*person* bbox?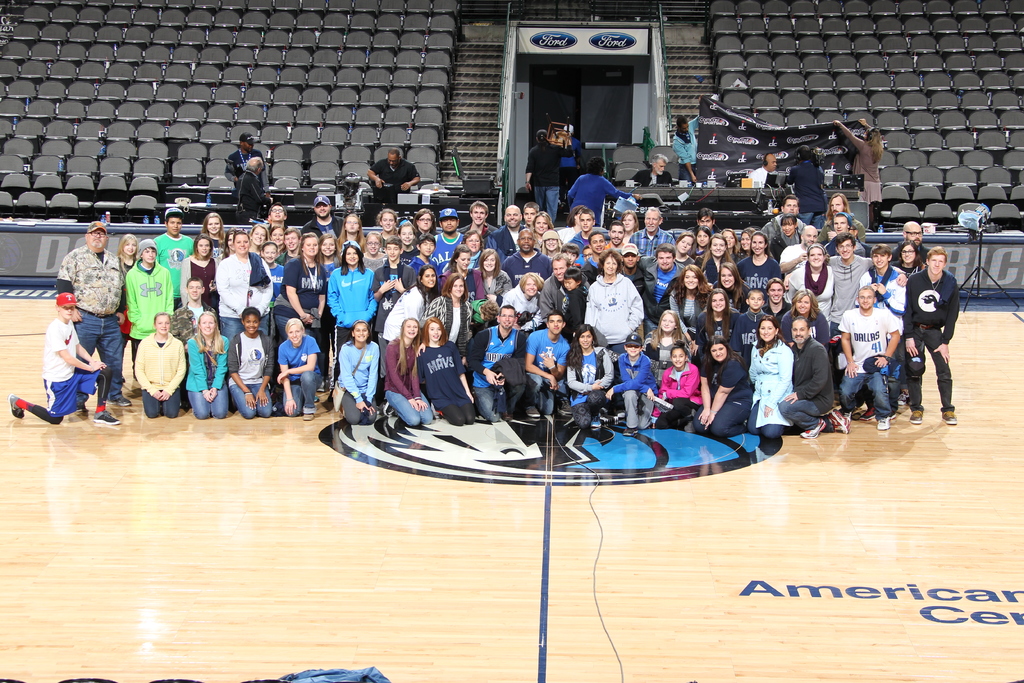
x1=900 y1=226 x2=971 y2=434
